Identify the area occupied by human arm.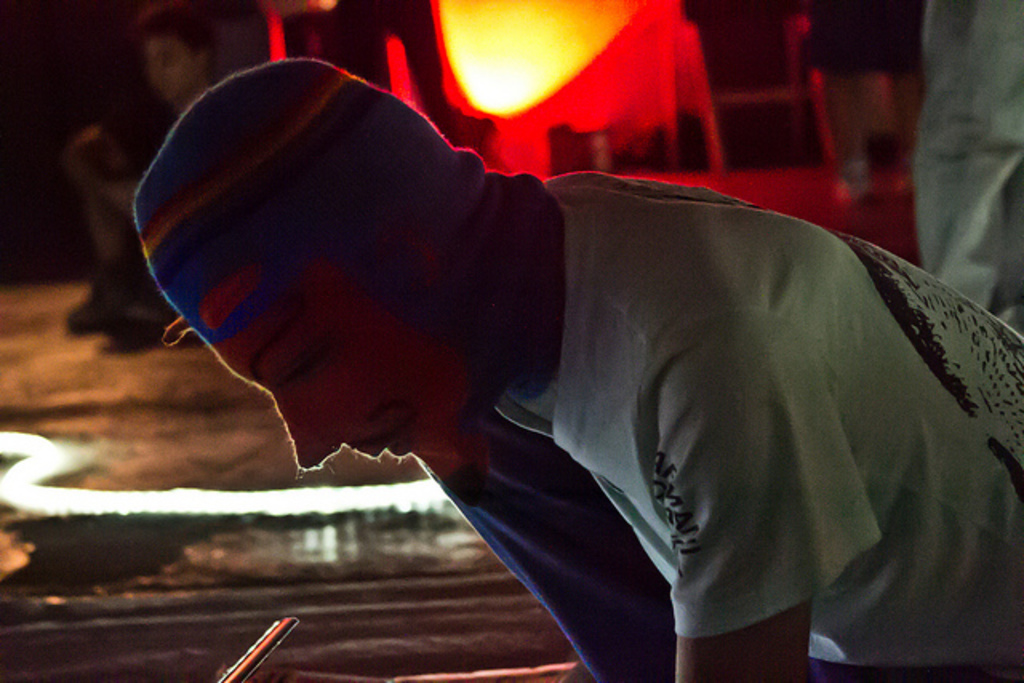
Area: rect(432, 438, 674, 681).
